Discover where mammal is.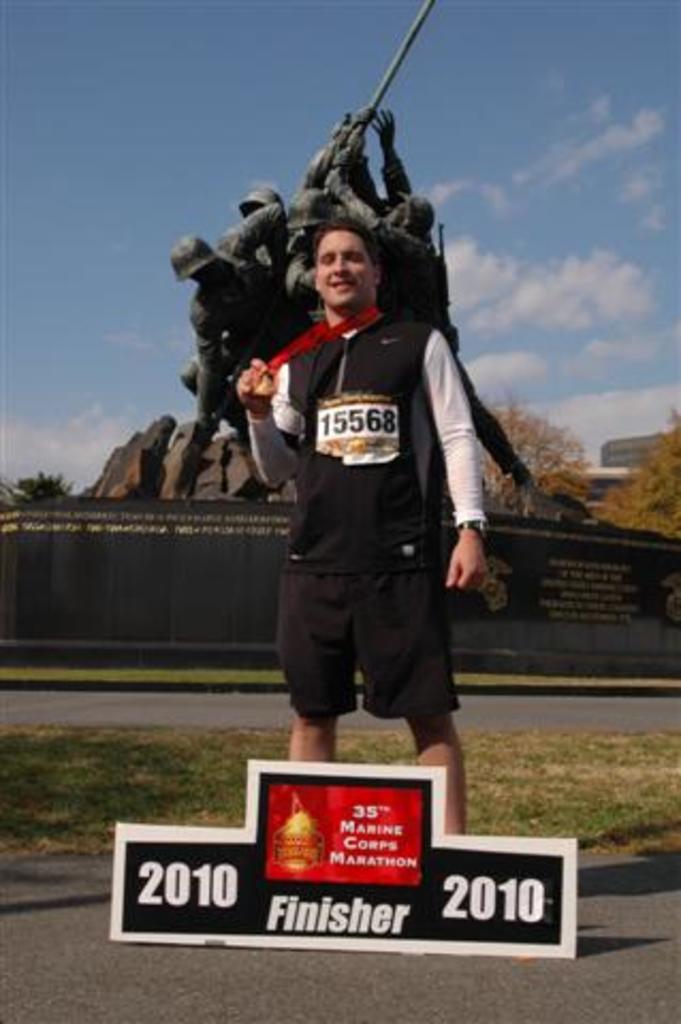
Discovered at l=327, t=105, r=555, b=503.
